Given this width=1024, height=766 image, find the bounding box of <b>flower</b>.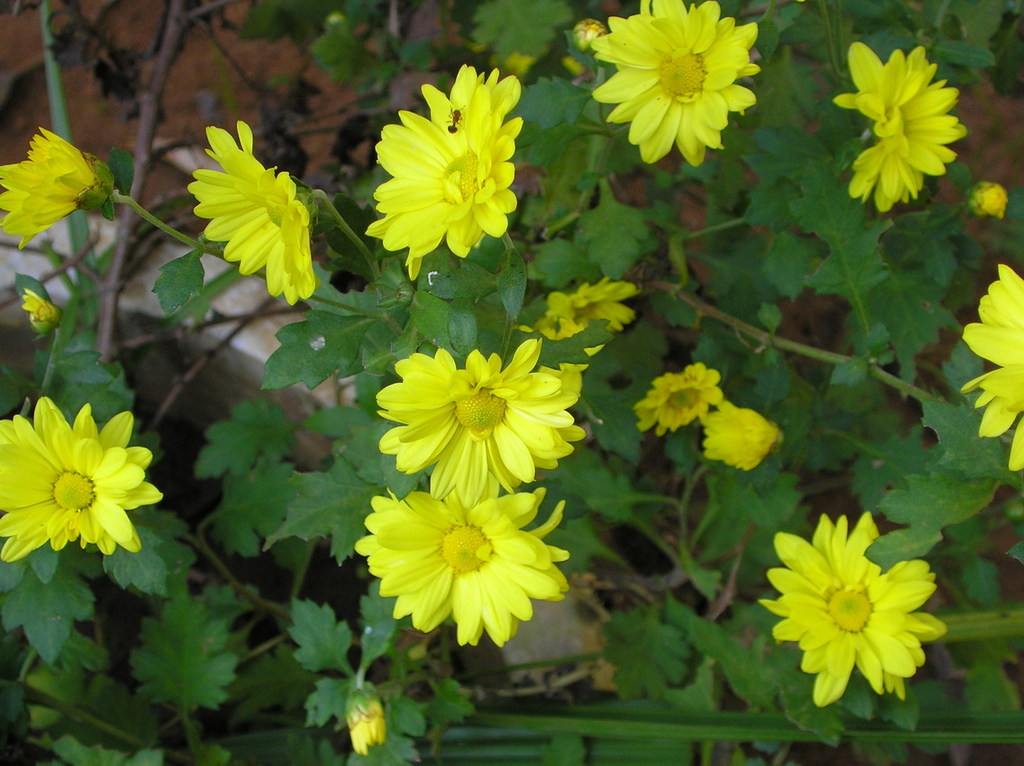
l=24, t=281, r=46, b=331.
